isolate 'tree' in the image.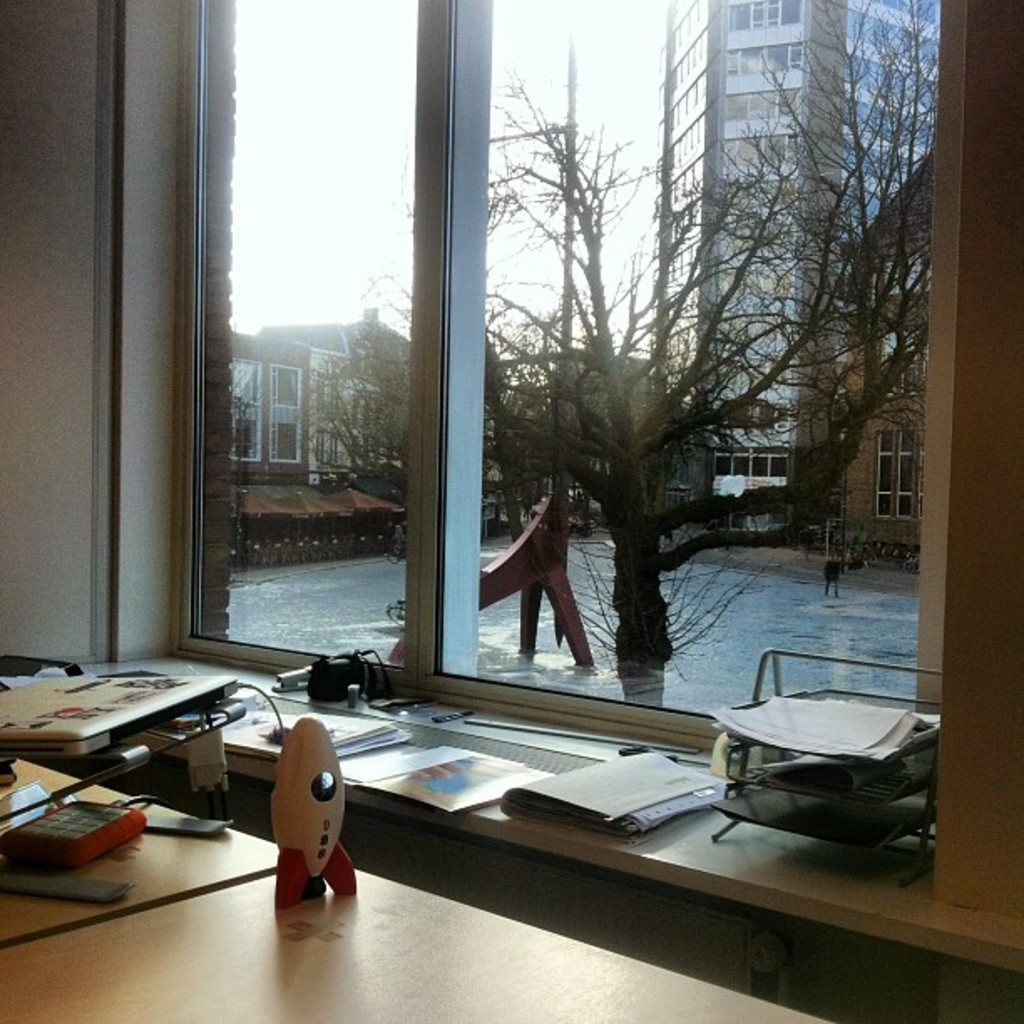
Isolated region: detection(289, 276, 412, 515).
